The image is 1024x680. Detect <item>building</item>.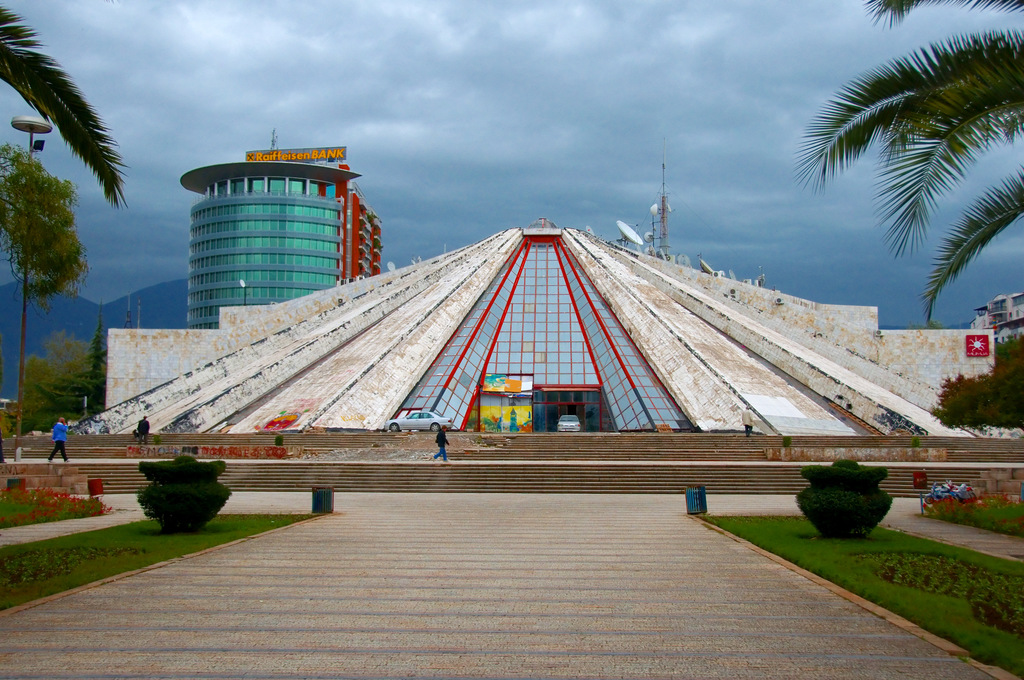
Detection: [x1=83, y1=209, x2=992, y2=441].
